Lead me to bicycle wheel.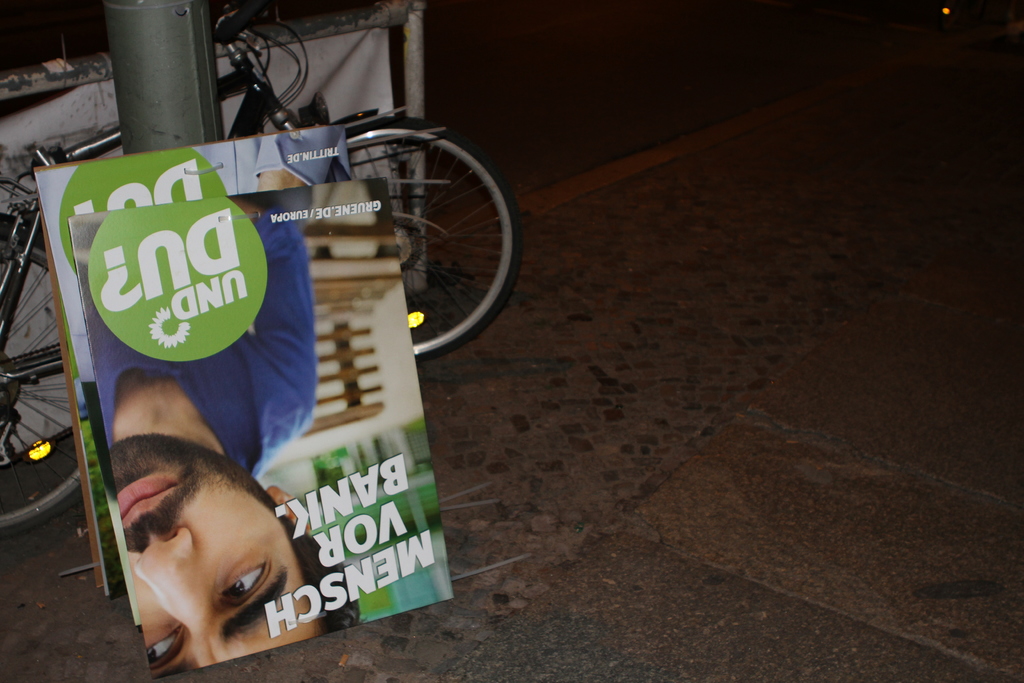
Lead to 342,115,522,362.
